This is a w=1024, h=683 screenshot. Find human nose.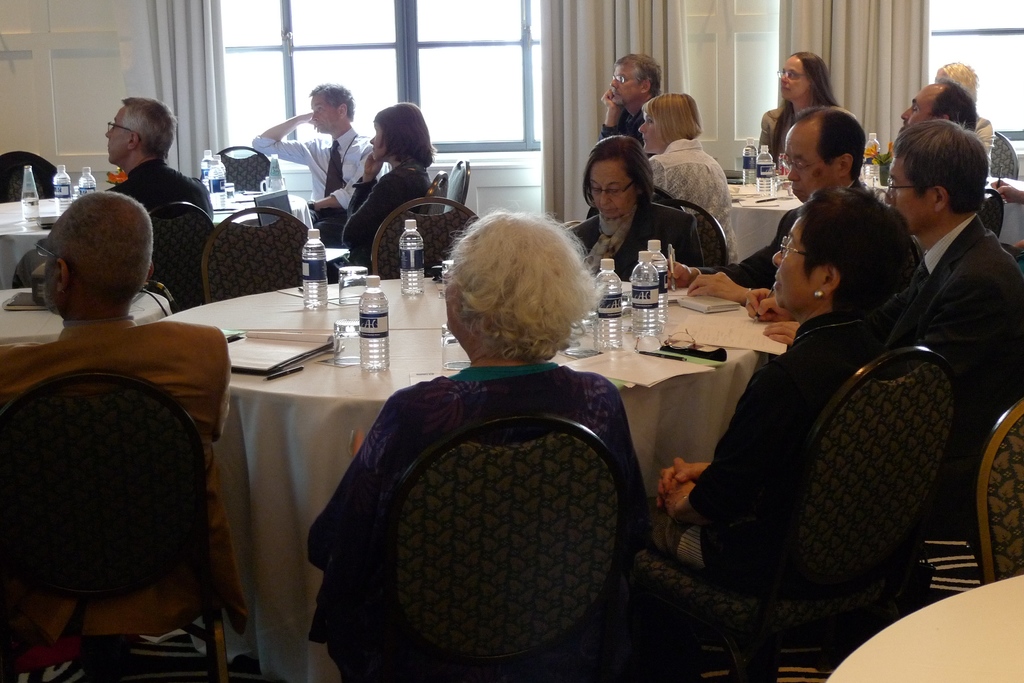
Bounding box: [x1=640, y1=122, x2=645, y2=138].
